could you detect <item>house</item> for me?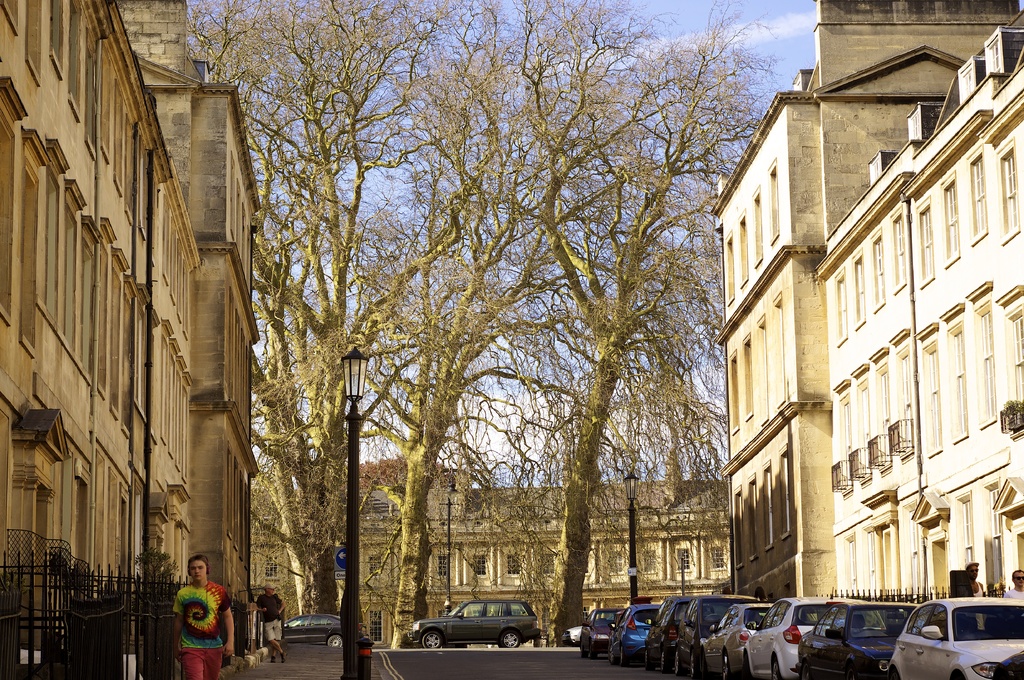
Detection result: <box>701,18,1023,676</box>.
